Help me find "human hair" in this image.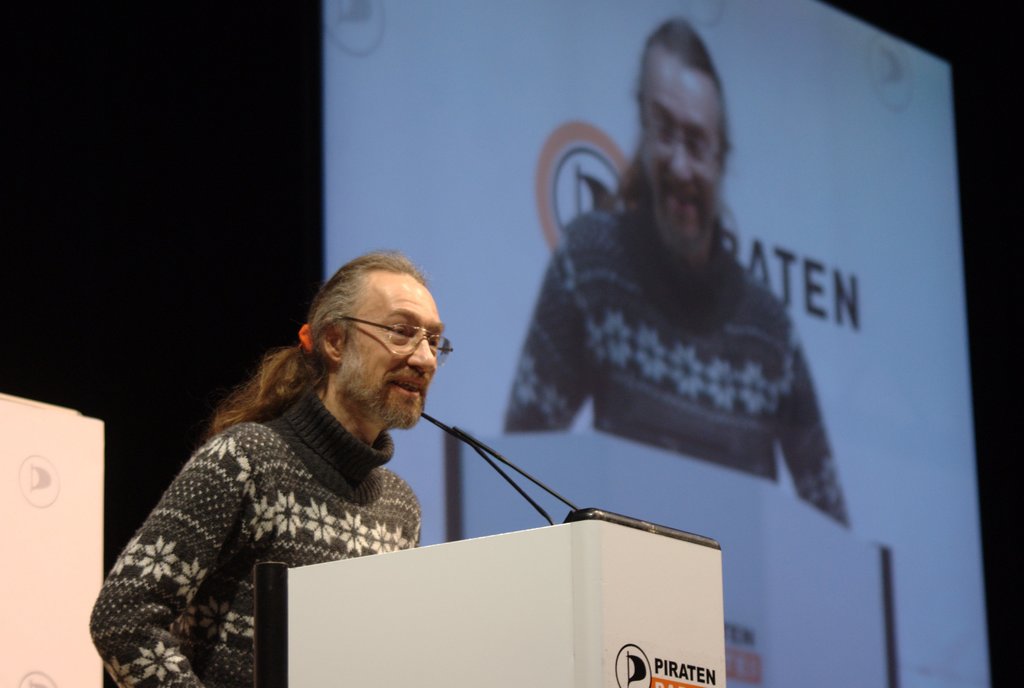
Found it: select_region(636, 17, 754, 110).
